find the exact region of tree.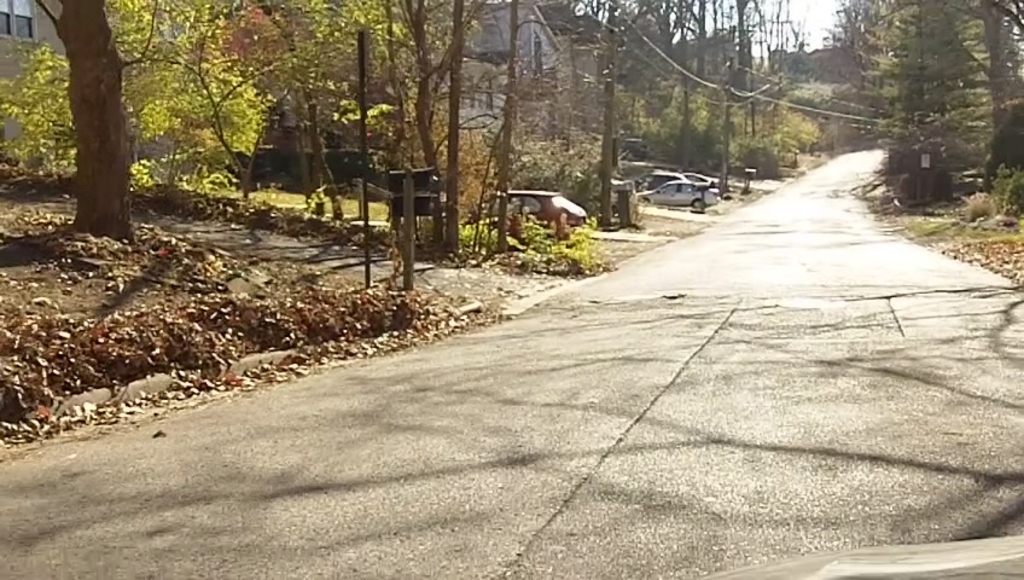
Exact region: {"x1": 5, "y1": 0, "x2": 292, "y2": 244}.
